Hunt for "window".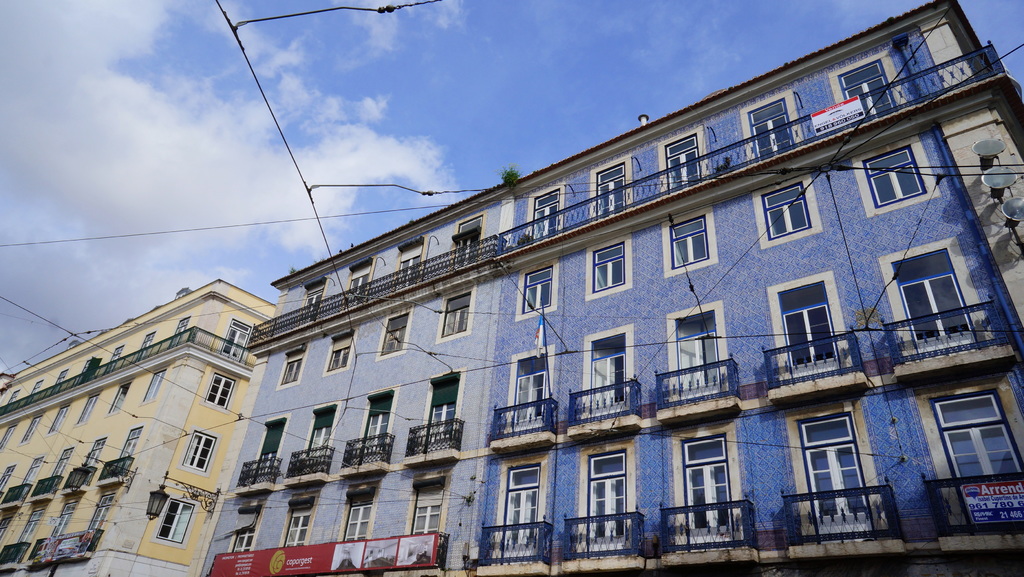
Hunted down at (x1=584, y1=331, x2=632, y2=415).
